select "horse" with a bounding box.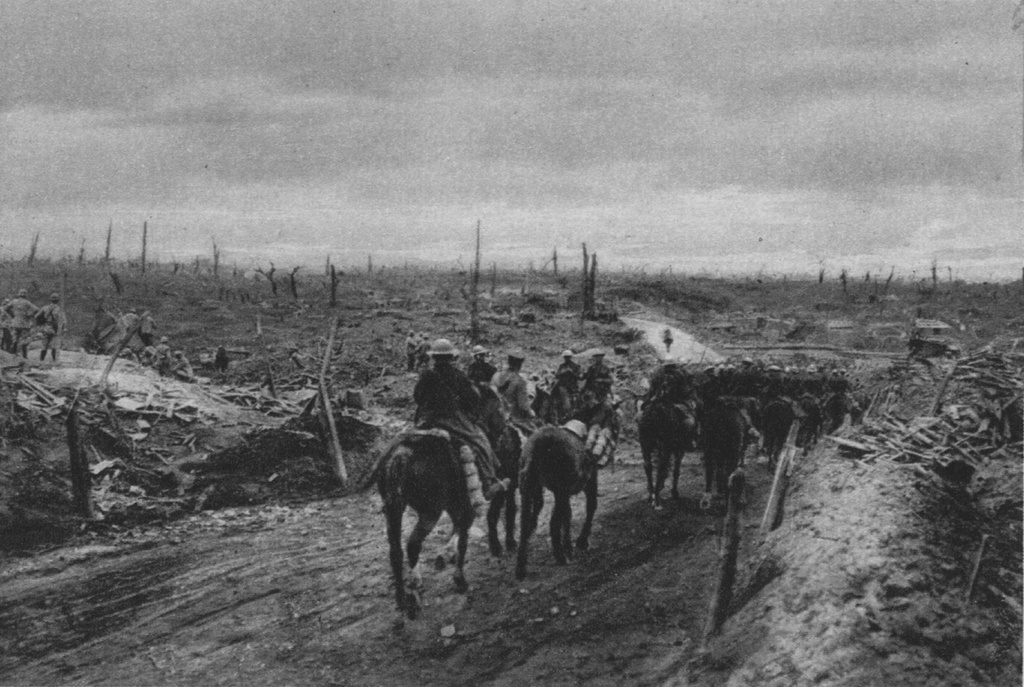
(x1=799, y1=387, x2=821, y2=459).
